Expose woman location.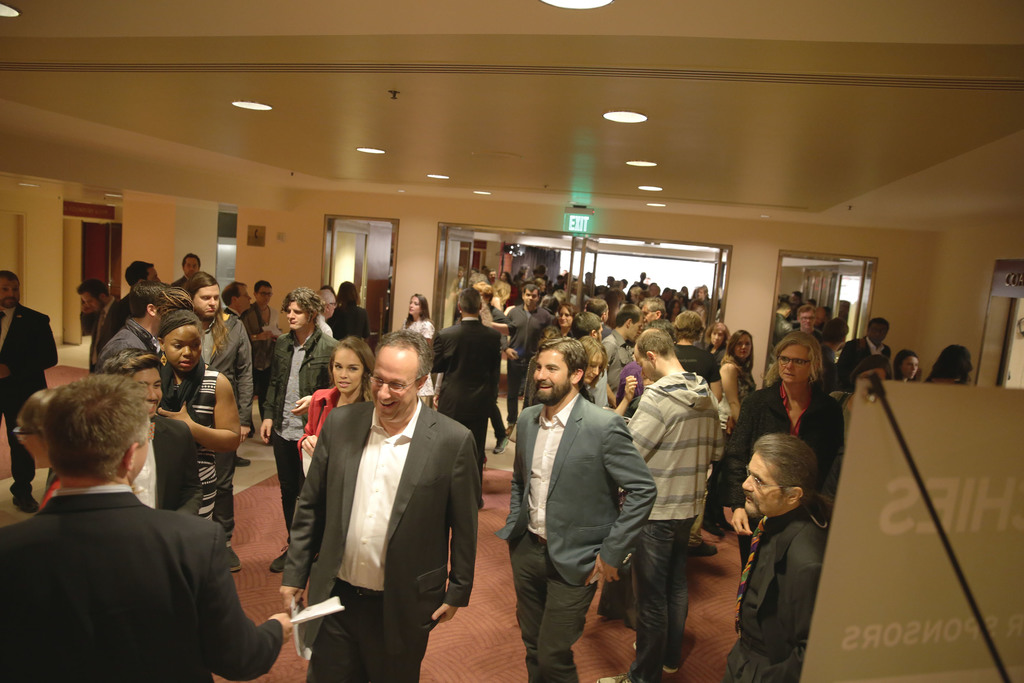
Exposed at {"left": 556, "top": 303, "right": 579, "bottom": 338}.
